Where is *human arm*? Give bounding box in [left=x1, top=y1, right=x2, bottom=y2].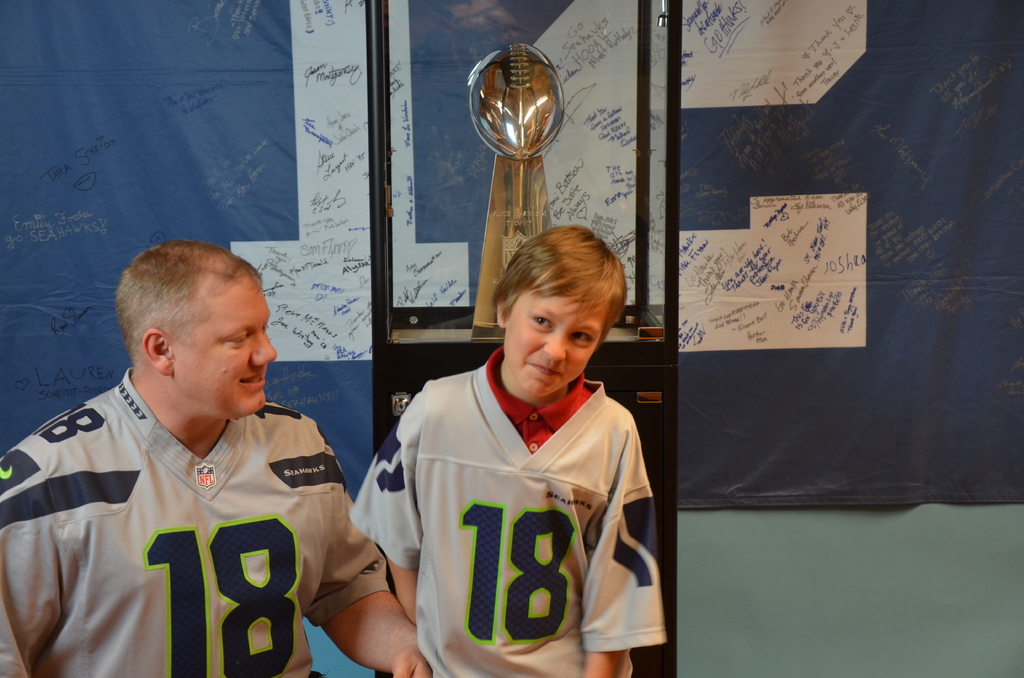
[left=347, top=383, right=429, bottom=627].
